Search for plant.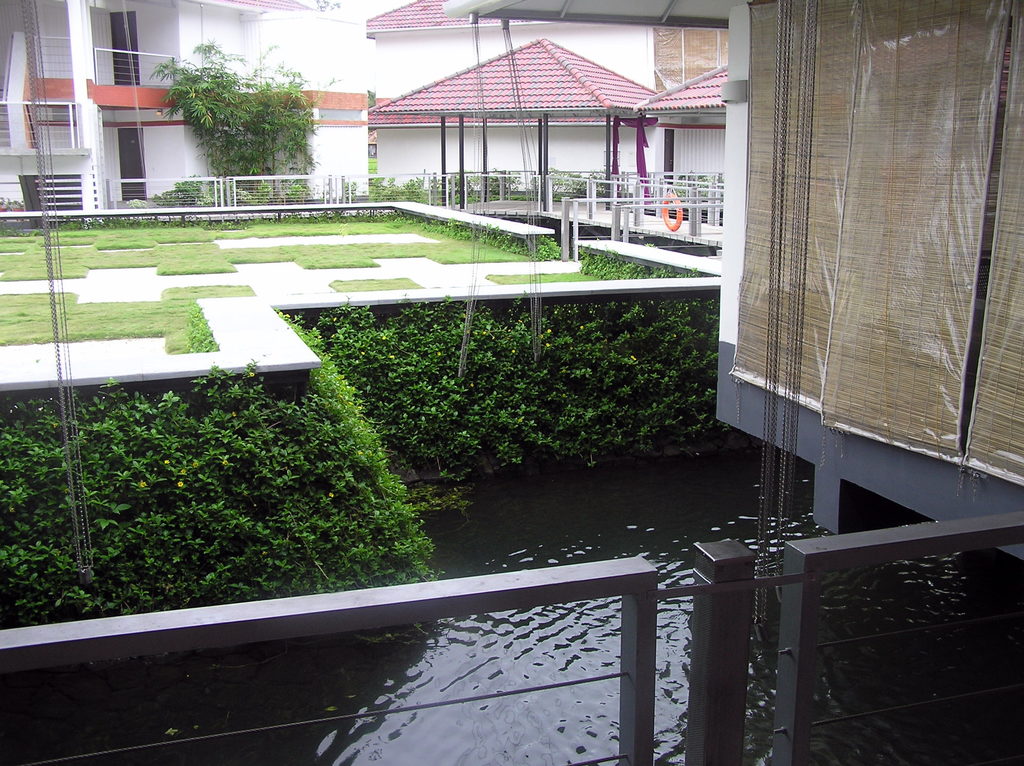
Found at x1=517, y1=171, x2=586, y2=200.
